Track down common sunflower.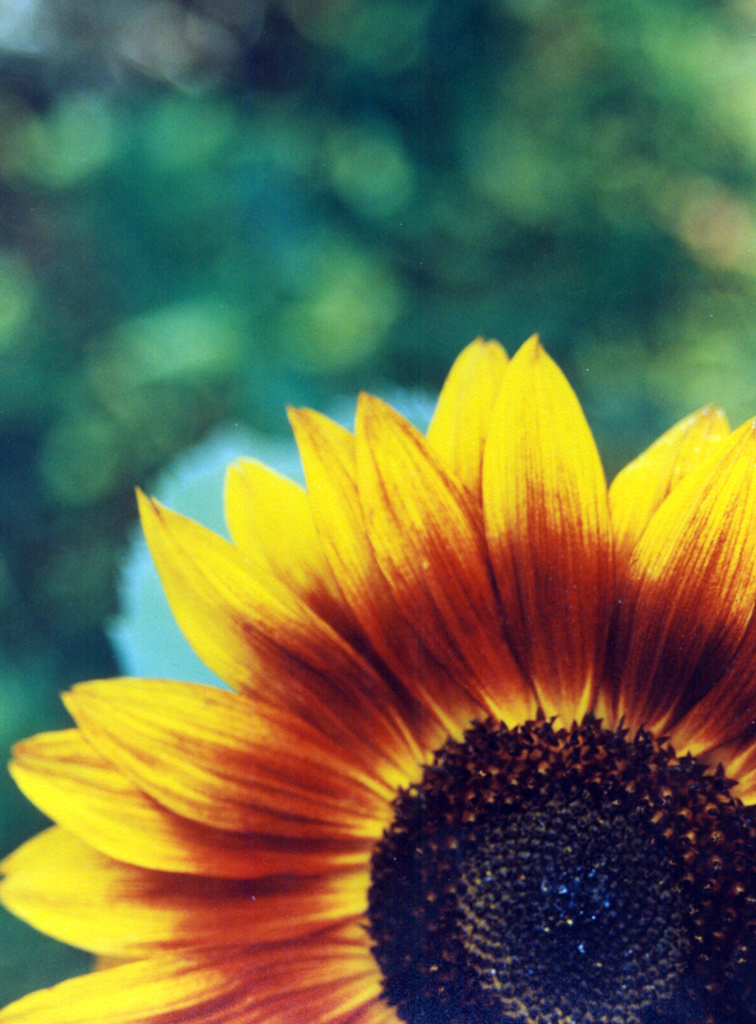
Tracked to crop(0, 334, 755, 1022).
